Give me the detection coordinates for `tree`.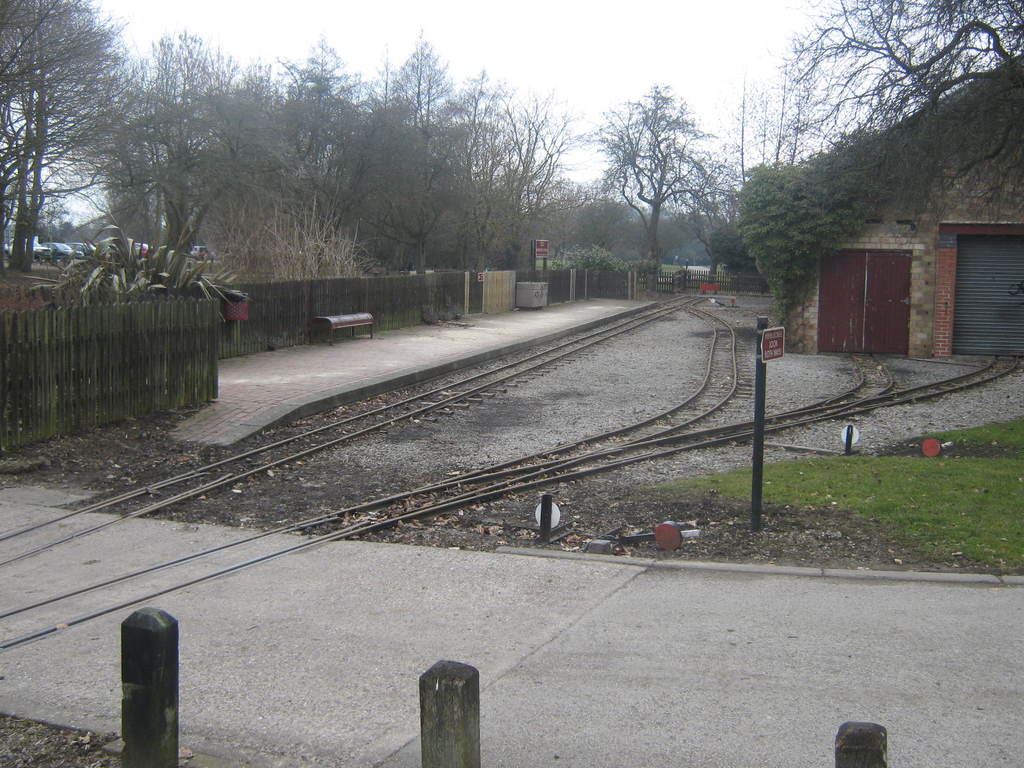
<region>22, 0, 126, 275</region>.
